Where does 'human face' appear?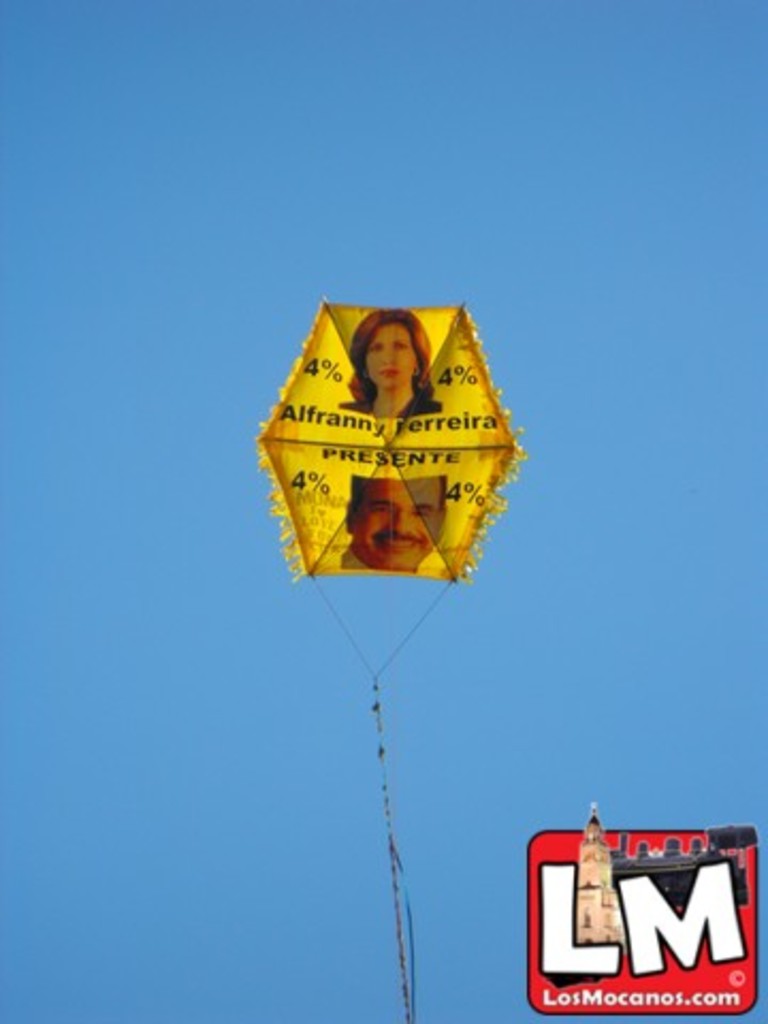
Appears at [354,480,442,570].
